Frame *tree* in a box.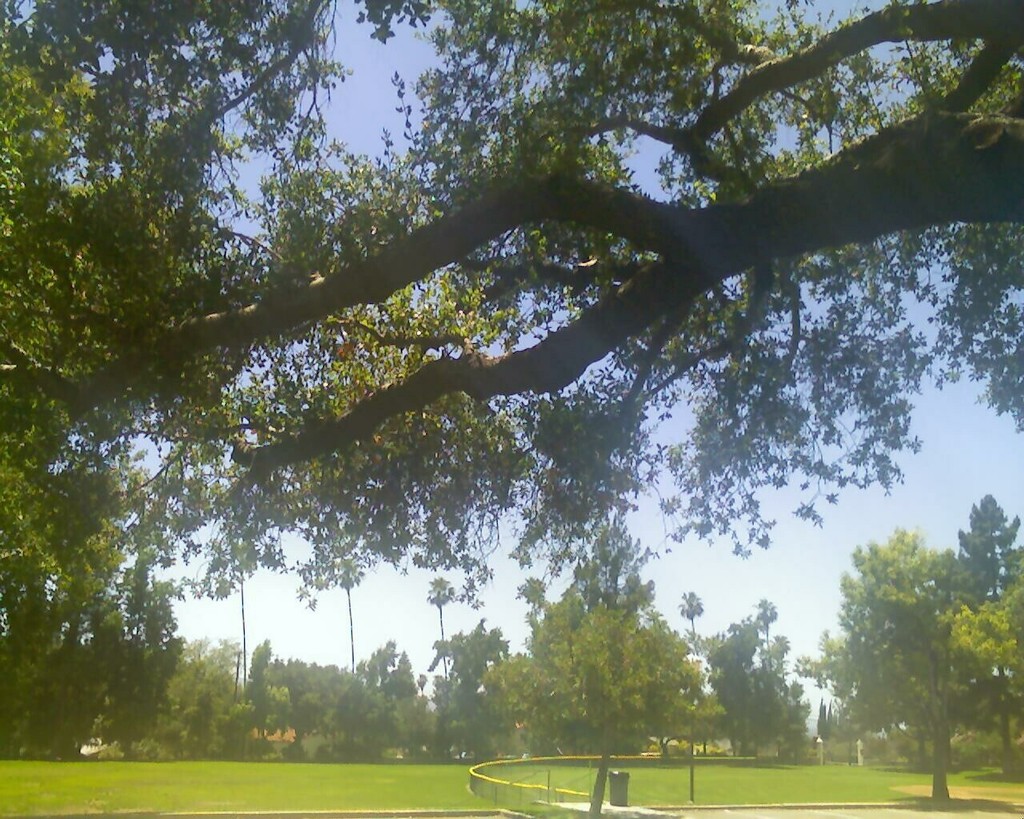
pyautogui.locateOnScreen(225, 511, 273, 684).
